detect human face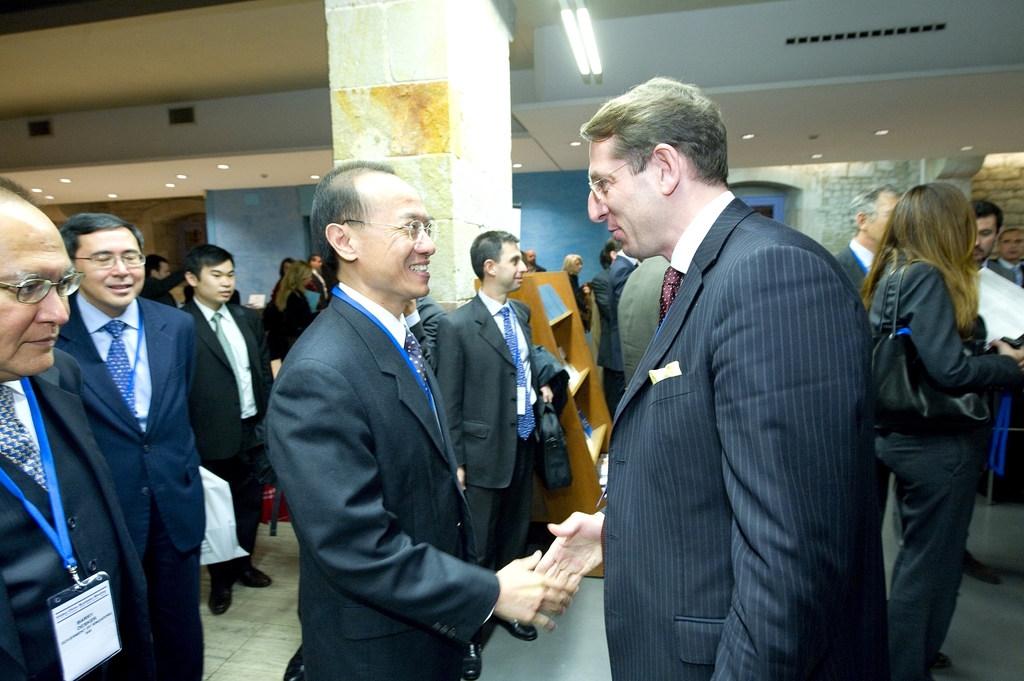
(left=358, top=192, right=436, bottom=296)
